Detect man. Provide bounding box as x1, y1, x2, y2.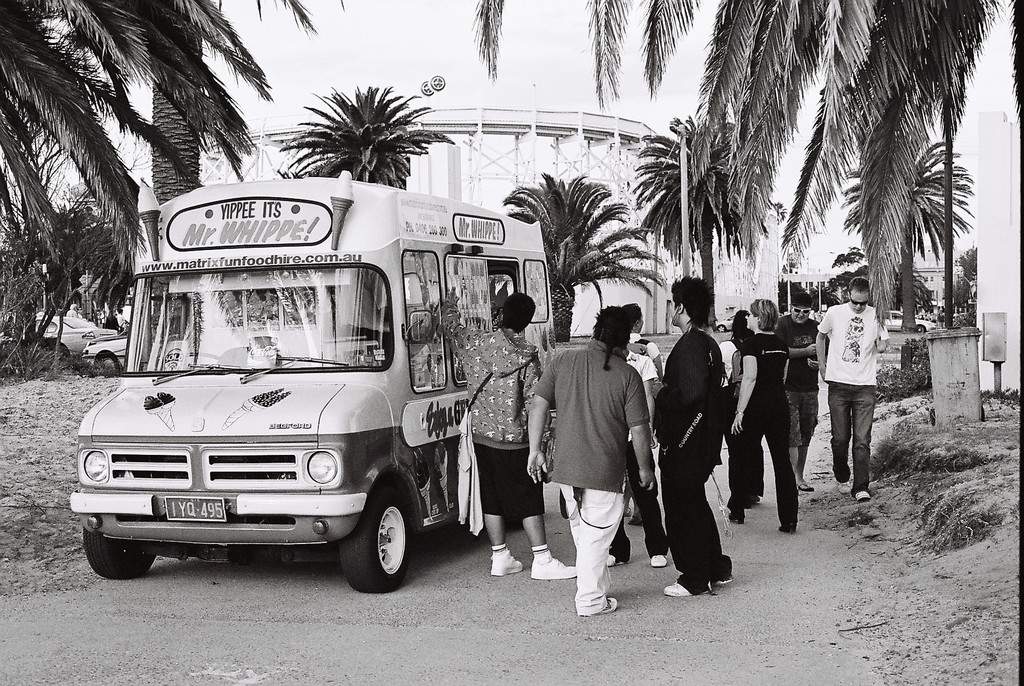
783, 290, 832, 496.
